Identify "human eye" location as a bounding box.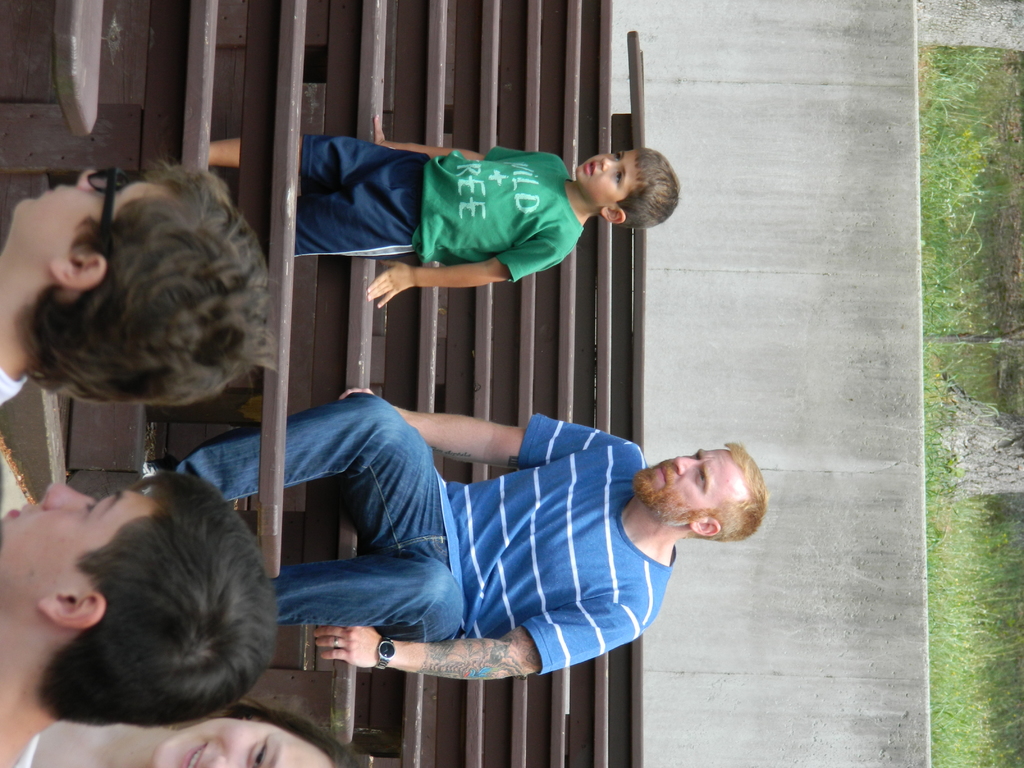
(246,735,271,767).
